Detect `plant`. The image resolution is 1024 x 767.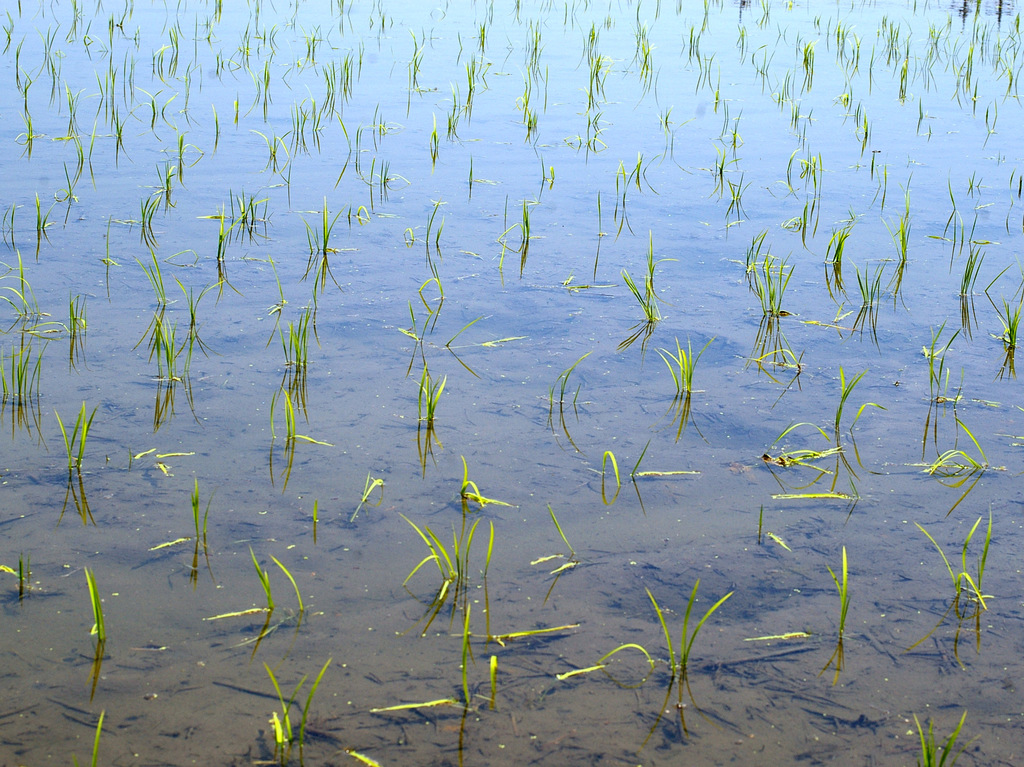
rect(582, 216, 602, 289).
